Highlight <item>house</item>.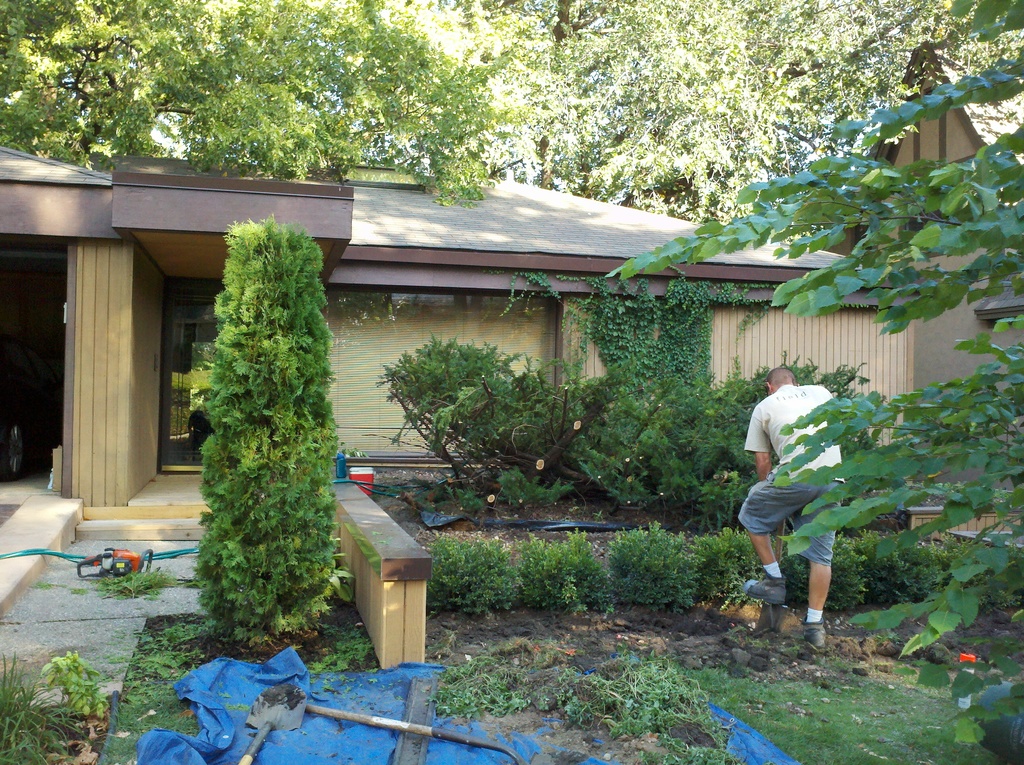
Highlighted region: locate(70, 118, 894, 577).
